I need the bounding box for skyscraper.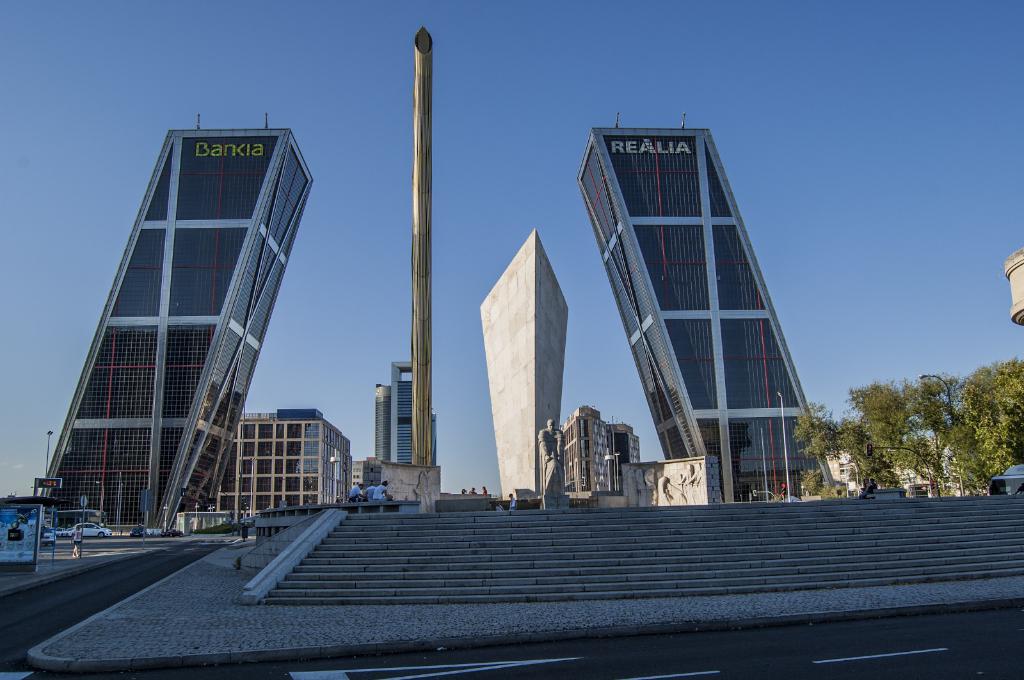
Here it is: rect(22, 121, 316, 532).
